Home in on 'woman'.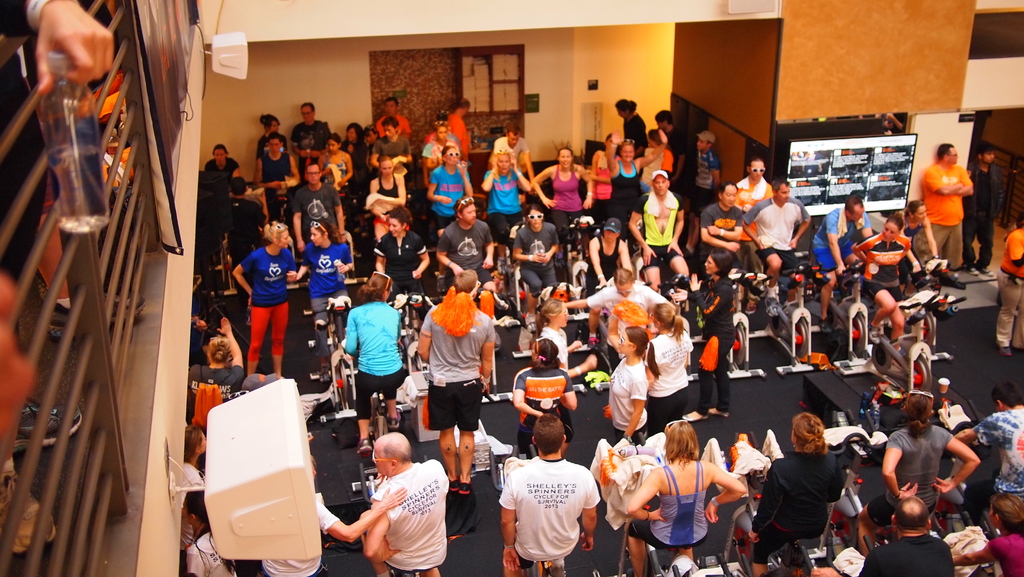
Homed in at 365 122 380 152.
